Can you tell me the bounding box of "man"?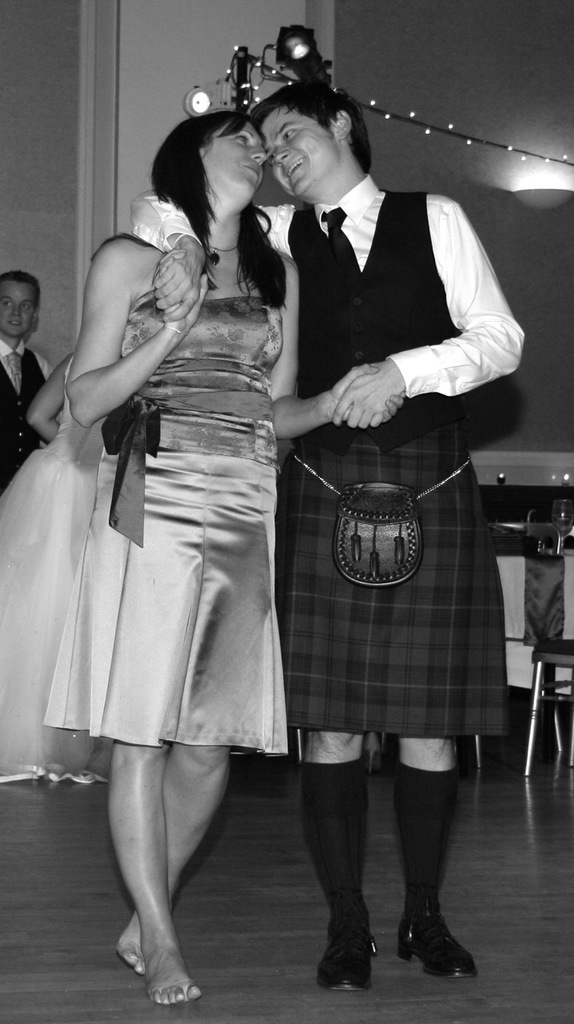
127 80 524 988.
